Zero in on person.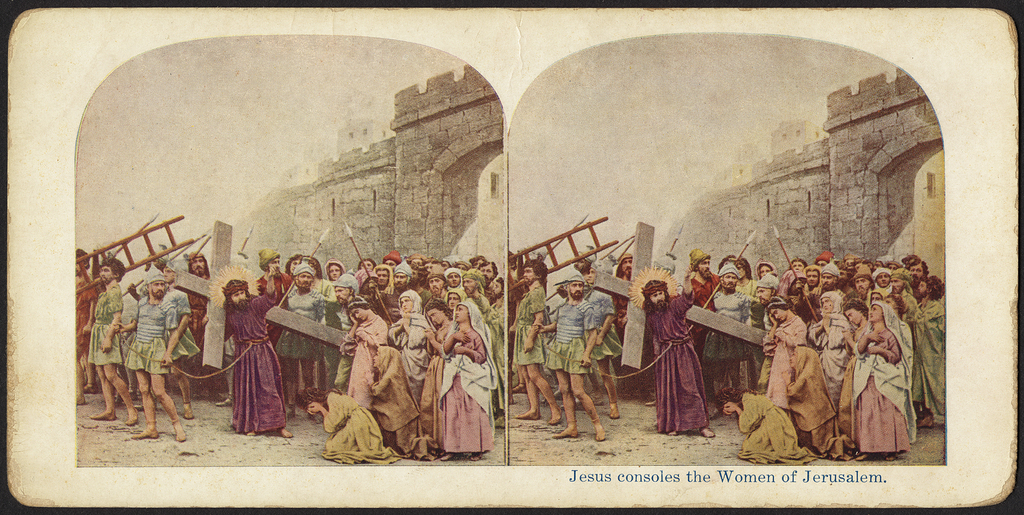
Zeroed in: Rect(203, 255, 272, 443).
